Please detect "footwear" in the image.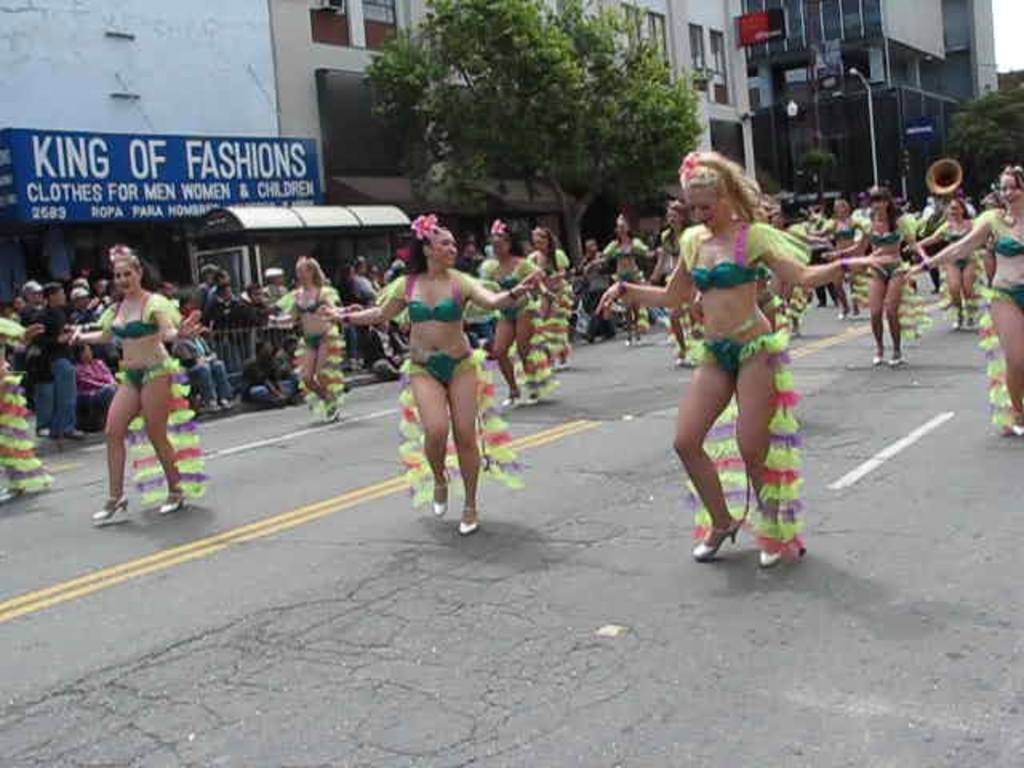
select_region(758, 539, 786, 573).
